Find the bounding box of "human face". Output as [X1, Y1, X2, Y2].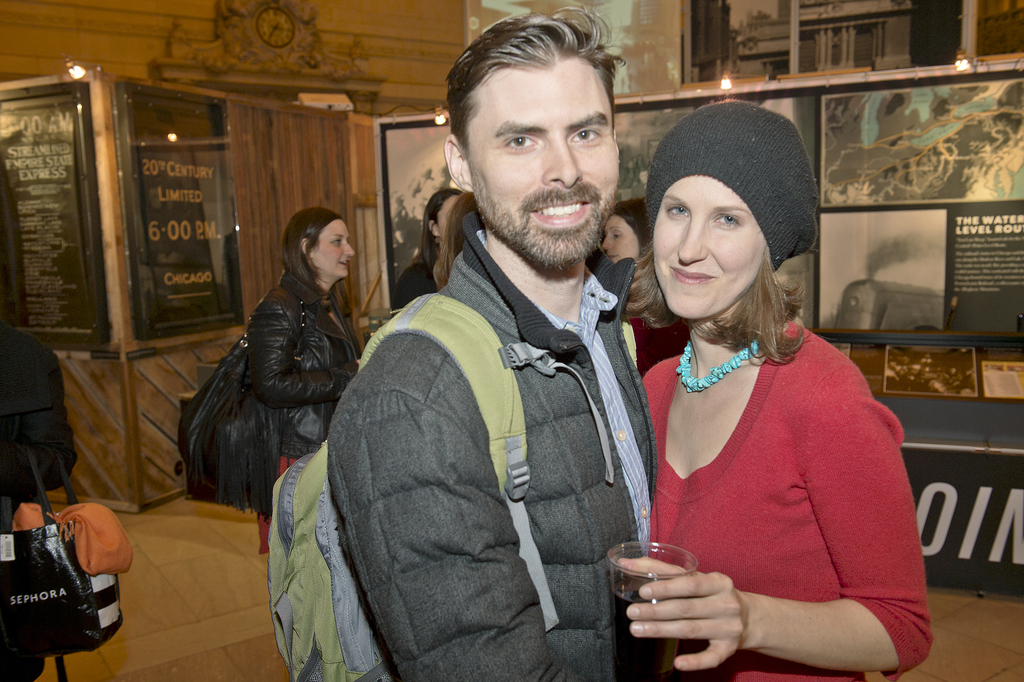
[653, 172, 770, 319].
